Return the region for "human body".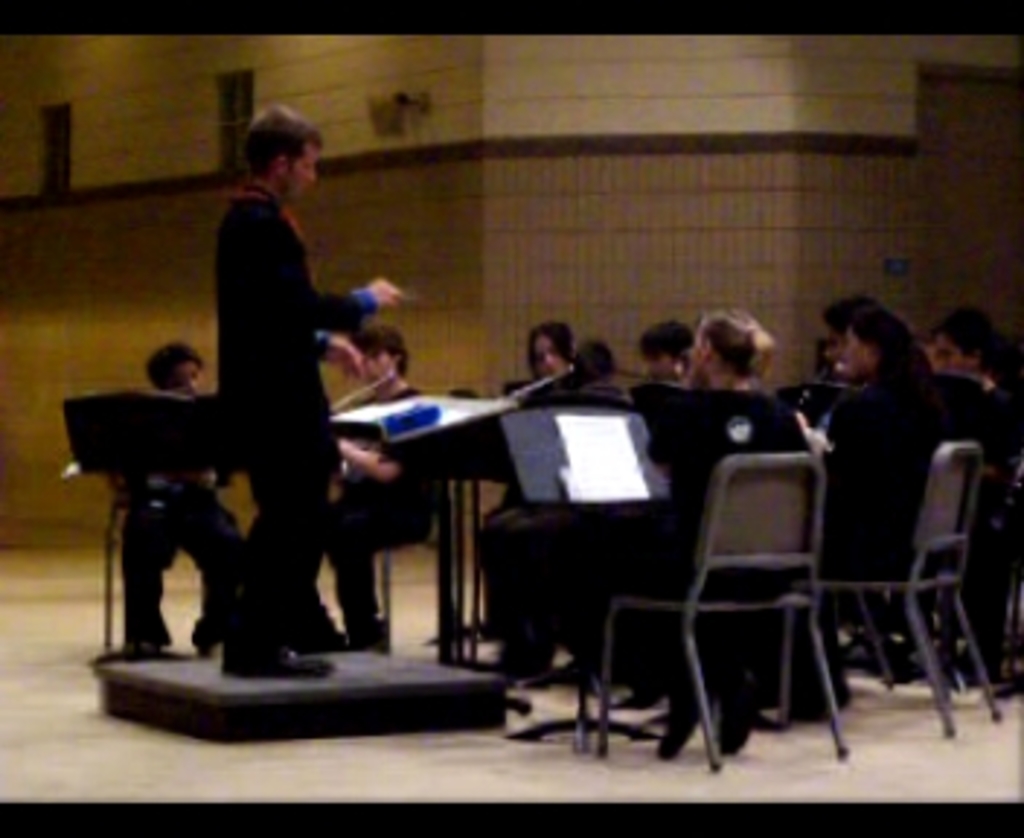
select_region(212, 102, 399, 672).
